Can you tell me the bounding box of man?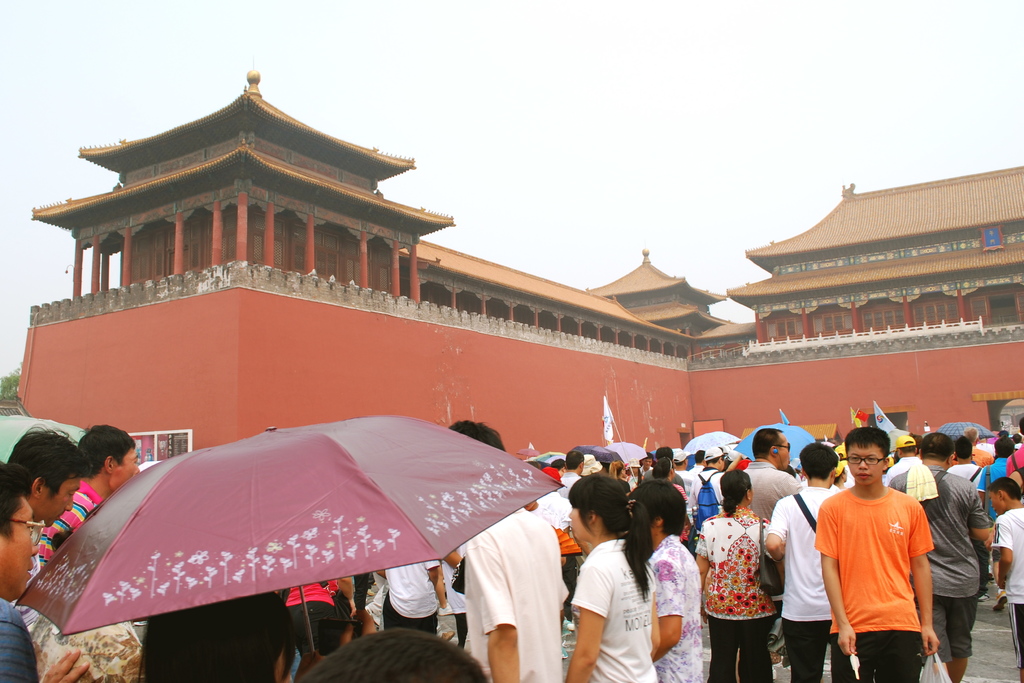
bbox(556, 450, 584, 490).
